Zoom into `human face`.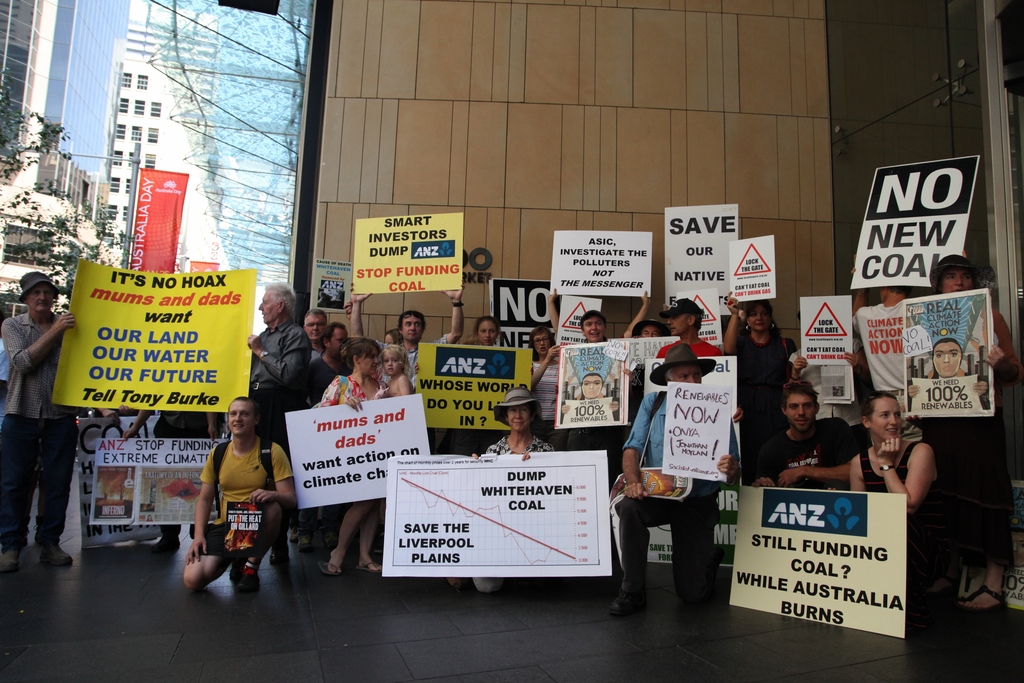
Zoom target: (31,282,51,309).
